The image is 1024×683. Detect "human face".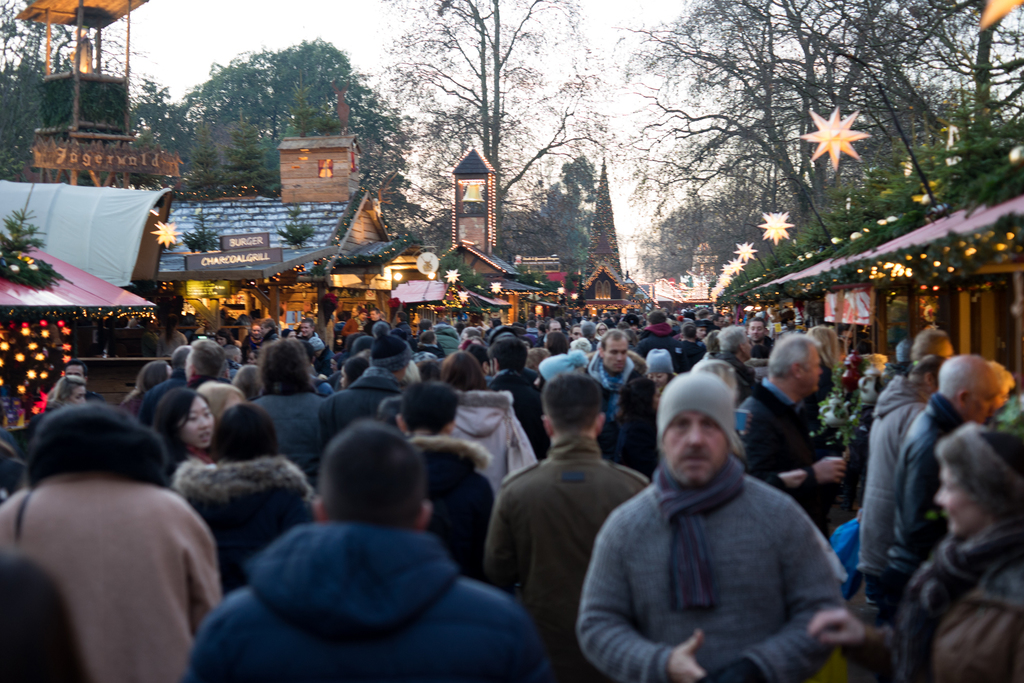
Detection: [left=747, top=322, right=764, bottom=340].
